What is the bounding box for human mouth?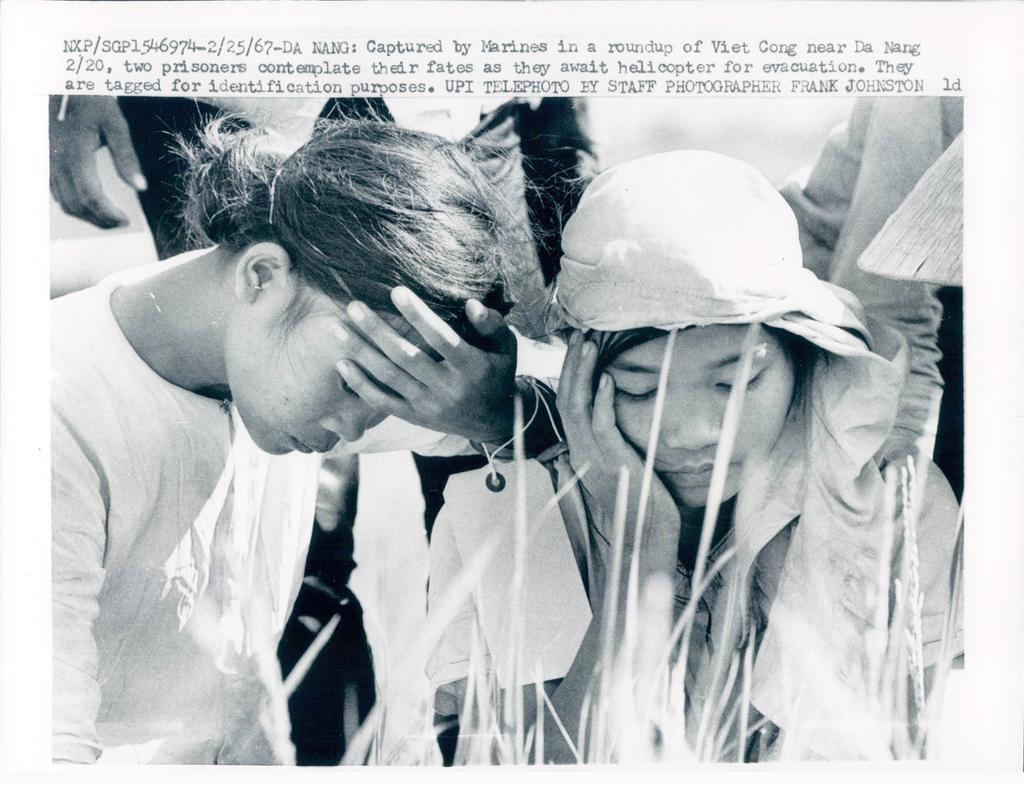
box(287, 434, 332, 458).
